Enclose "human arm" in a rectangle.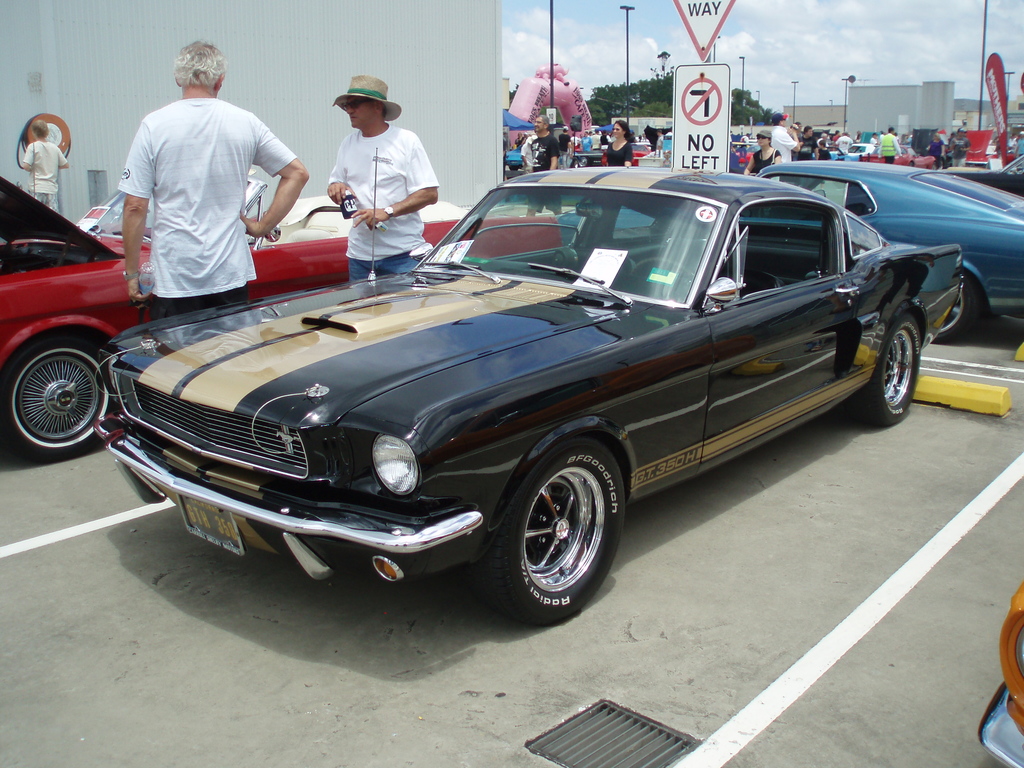
{"left": 236, "top": 123, "right": 308, "bottom": 241}.
